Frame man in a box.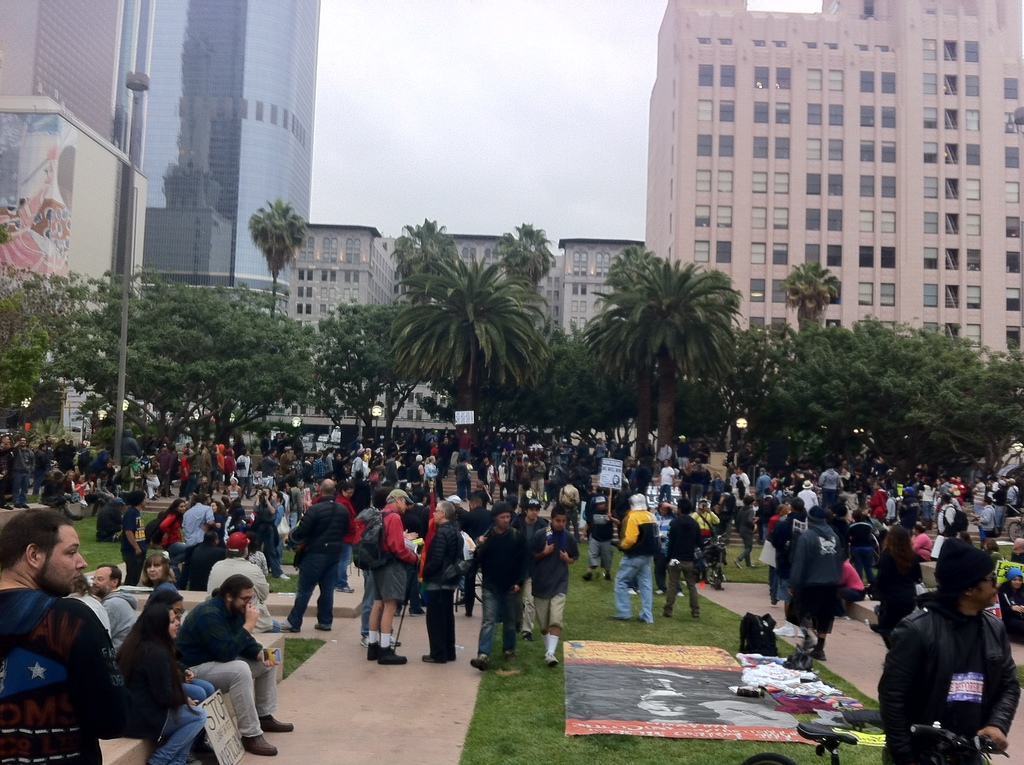
left=659, top=456, right=676, bottom=496.
